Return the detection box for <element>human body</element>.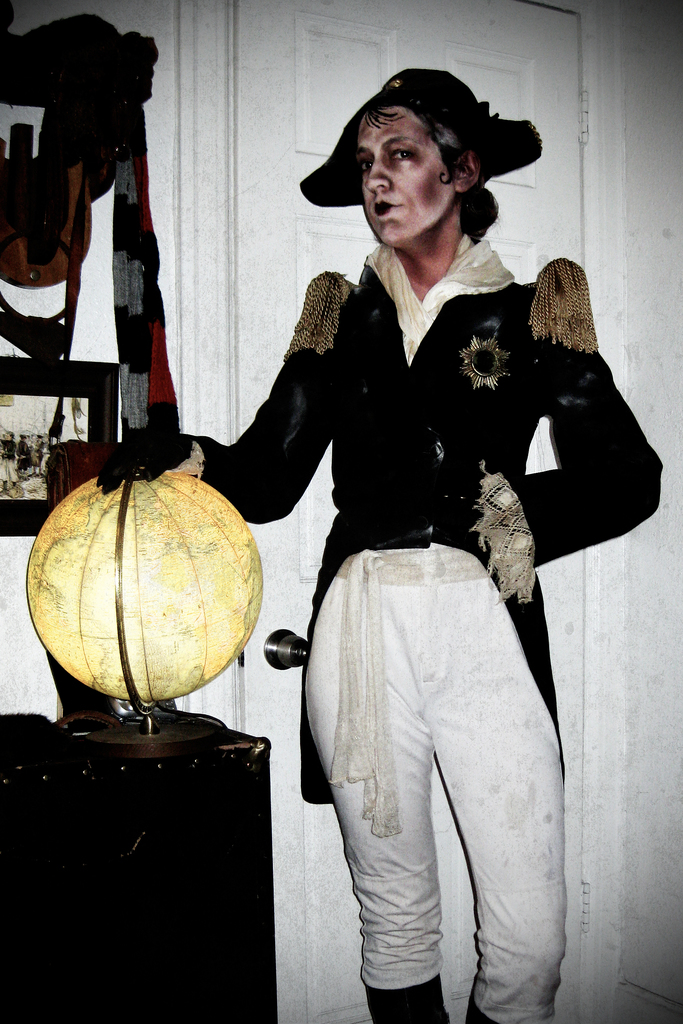
103:106:661:1023.
